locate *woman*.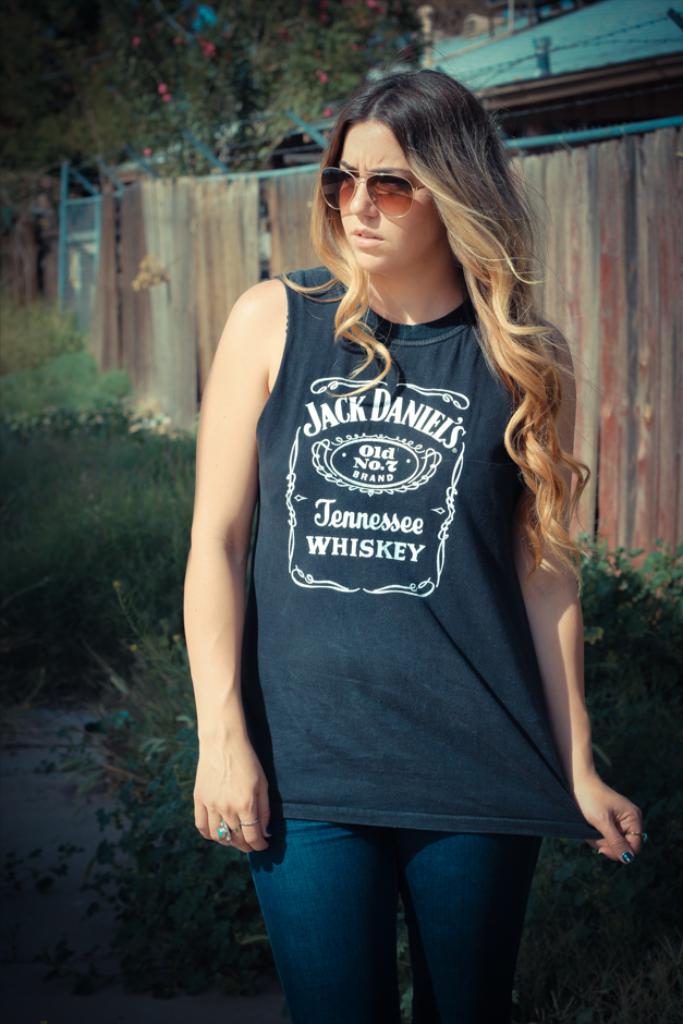
Bounding box: box=[179, 60, 608, 993].
